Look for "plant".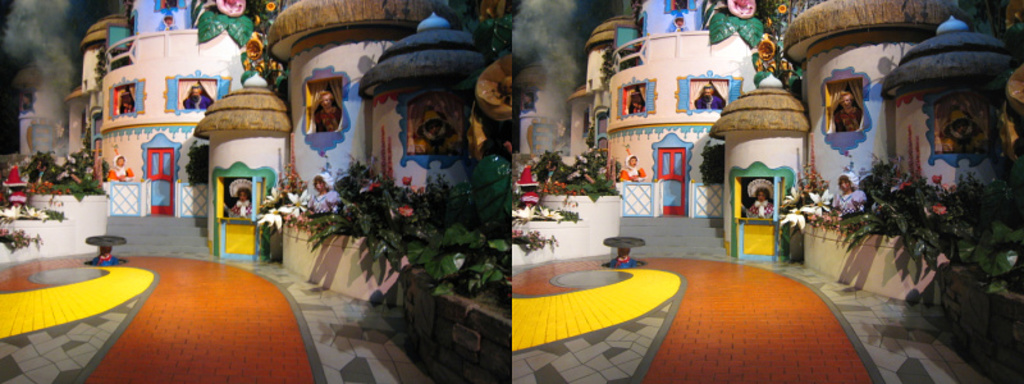
Found: box(512, 225, 553, 252).
